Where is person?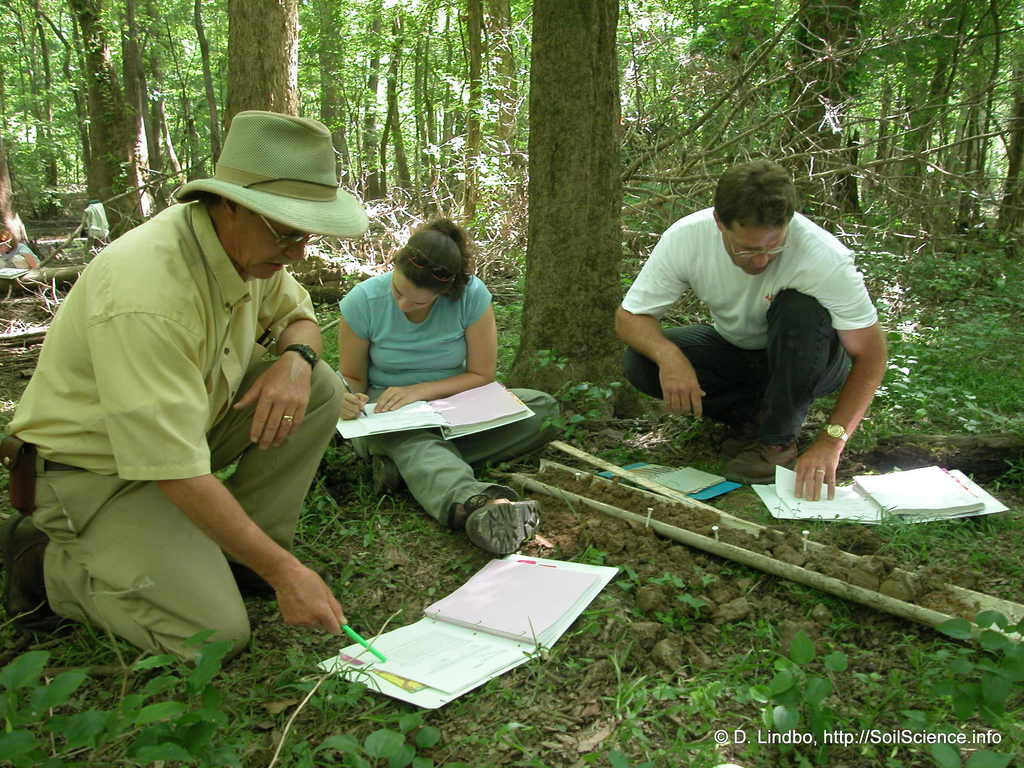
left=333, top=216, right=570, bottom=556.
